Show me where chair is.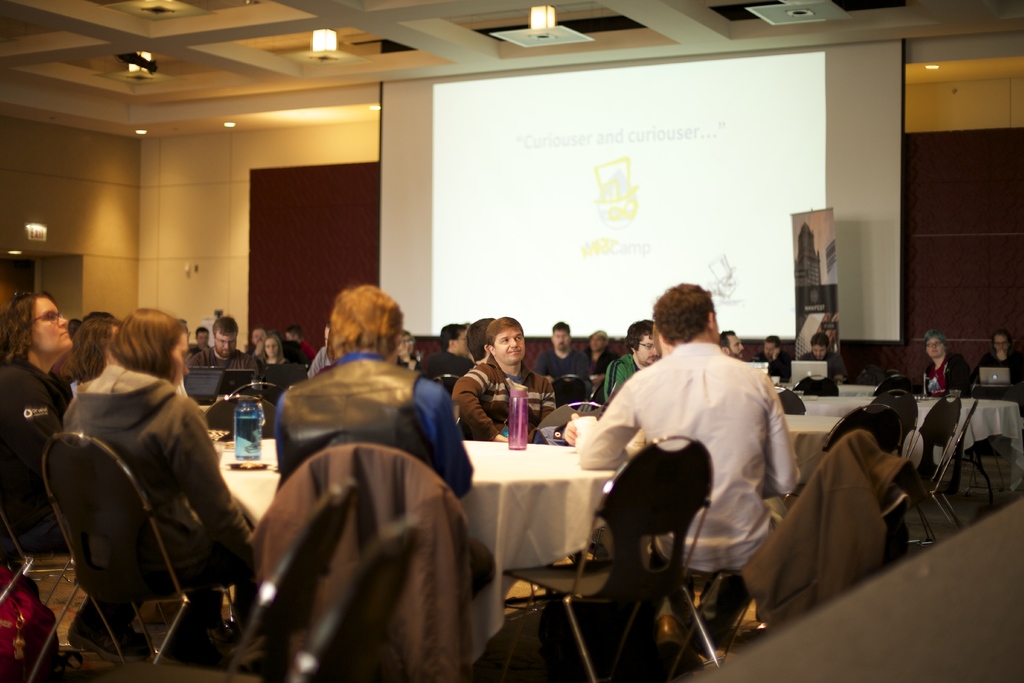
chair is at select_region(285, 525, 420, 682).
